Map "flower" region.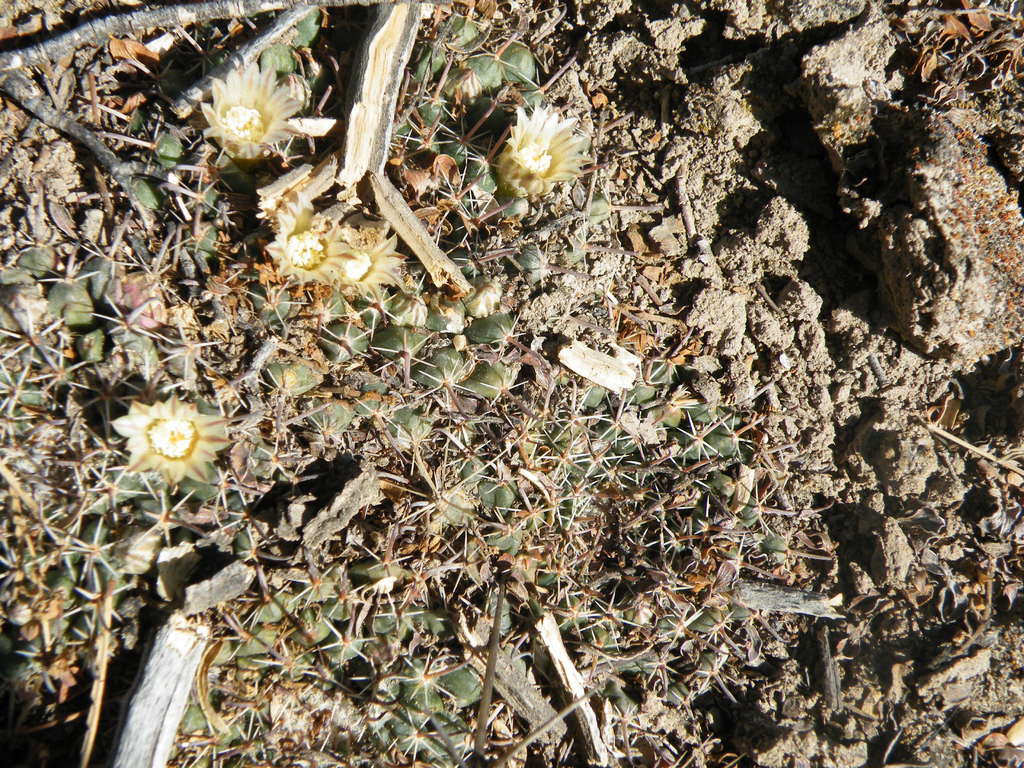
Mapped to x1=495 y1=104 x2=596 y2=204.
